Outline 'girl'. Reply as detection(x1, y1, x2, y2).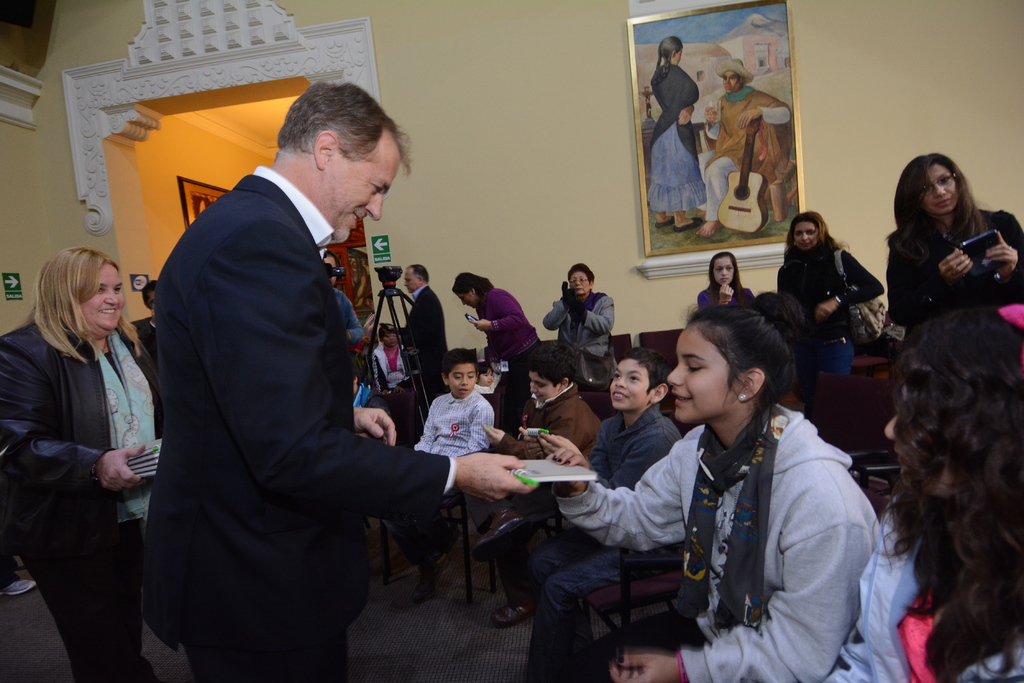
detection(769, 207, 889, 384).
